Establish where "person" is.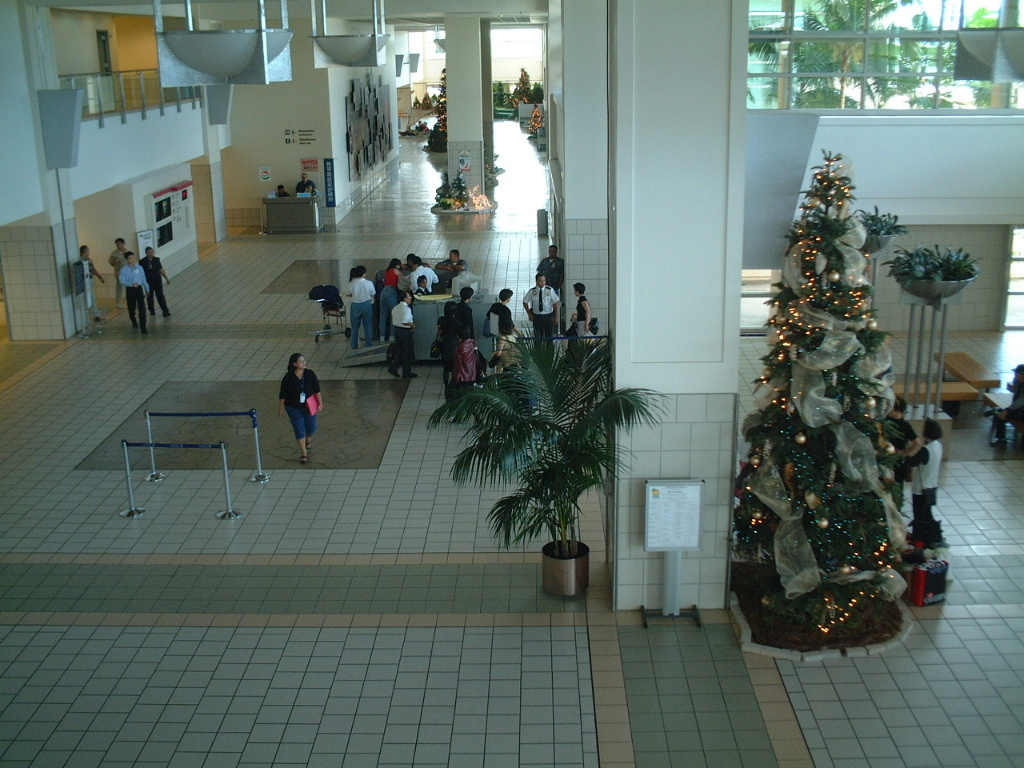
Established at 346, 263, 373, 349.
